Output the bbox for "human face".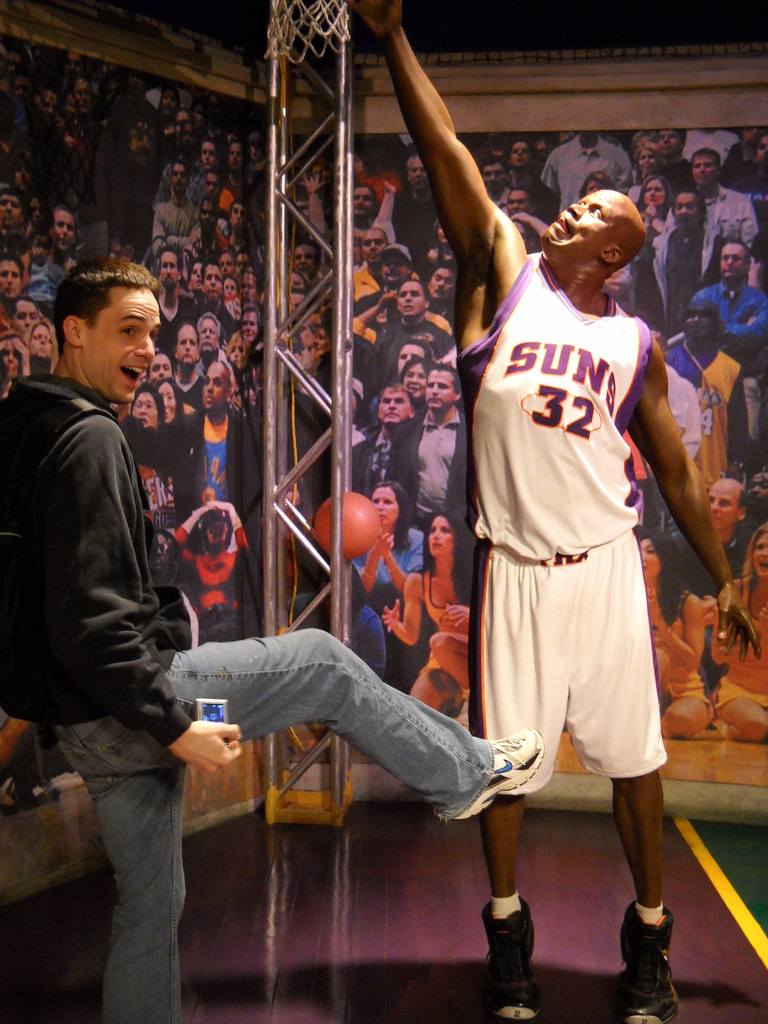
rect(755, 136, 767, 163).
